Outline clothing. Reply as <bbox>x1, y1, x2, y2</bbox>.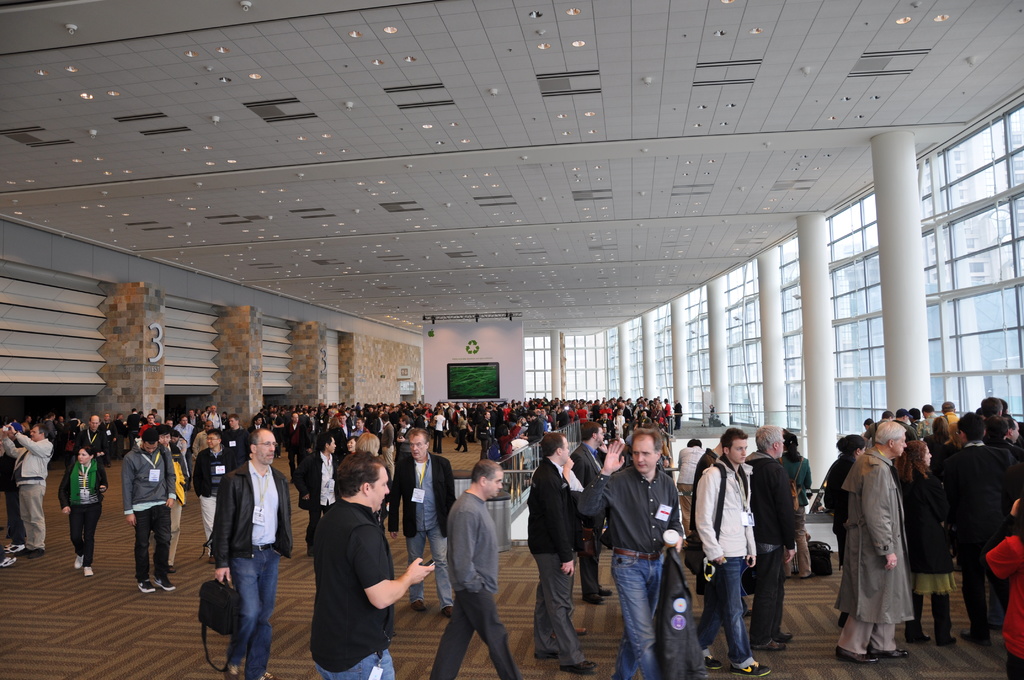
<bbox>169, 416, 200, 462</bbox>.
